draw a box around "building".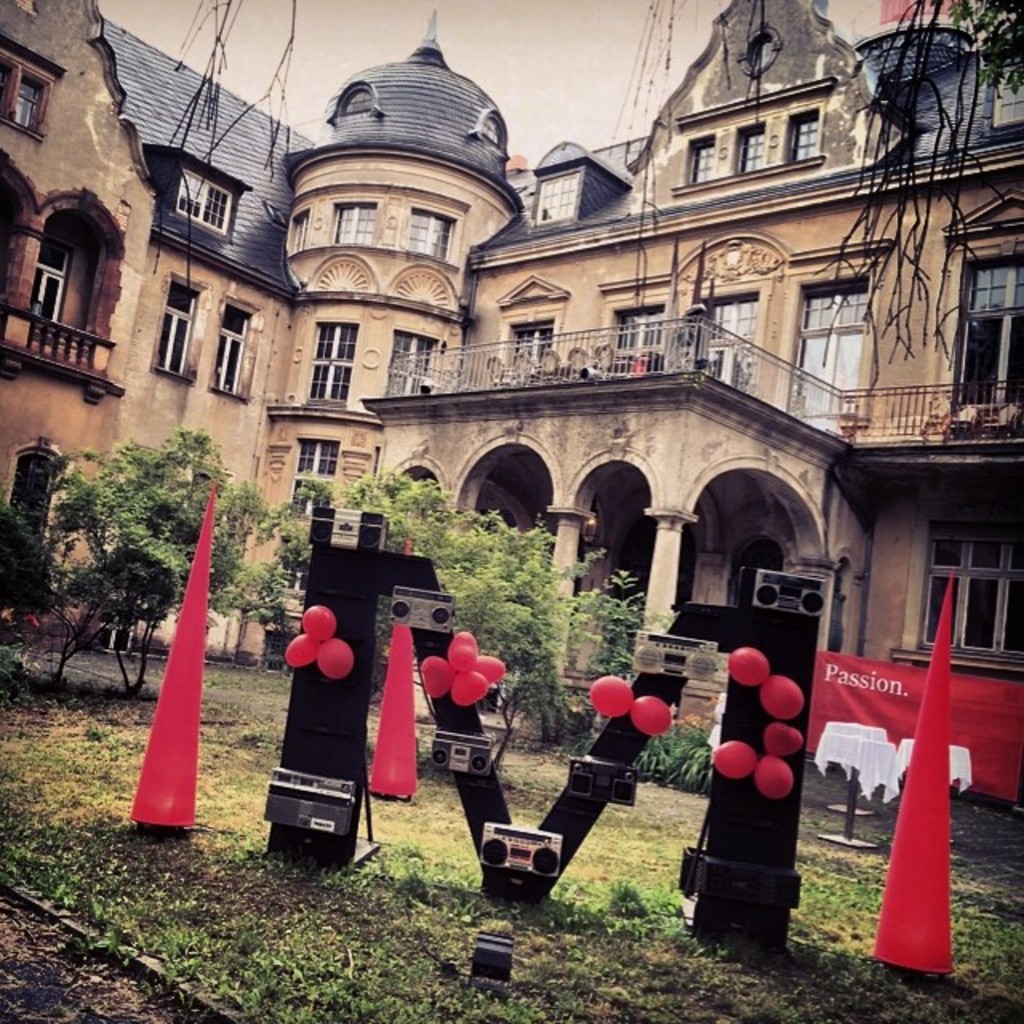
x1=0, y1=0, x2=1022, y2=707.
